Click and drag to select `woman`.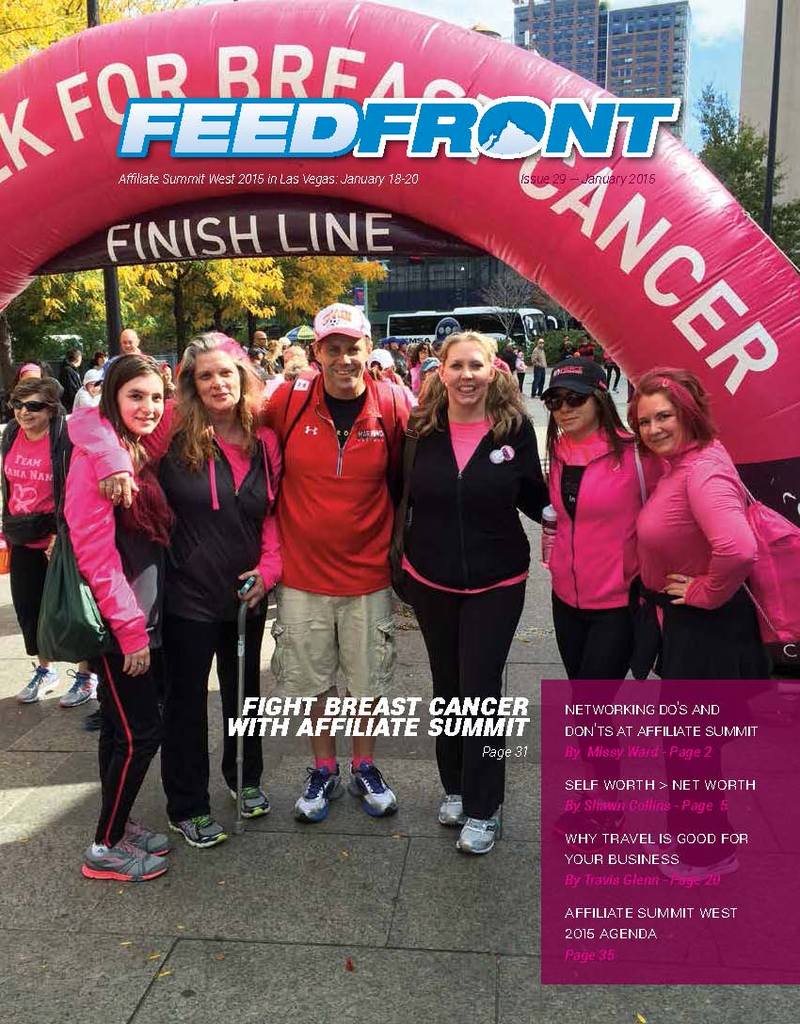
Selection: BBox(0, 376, 101, 709).
